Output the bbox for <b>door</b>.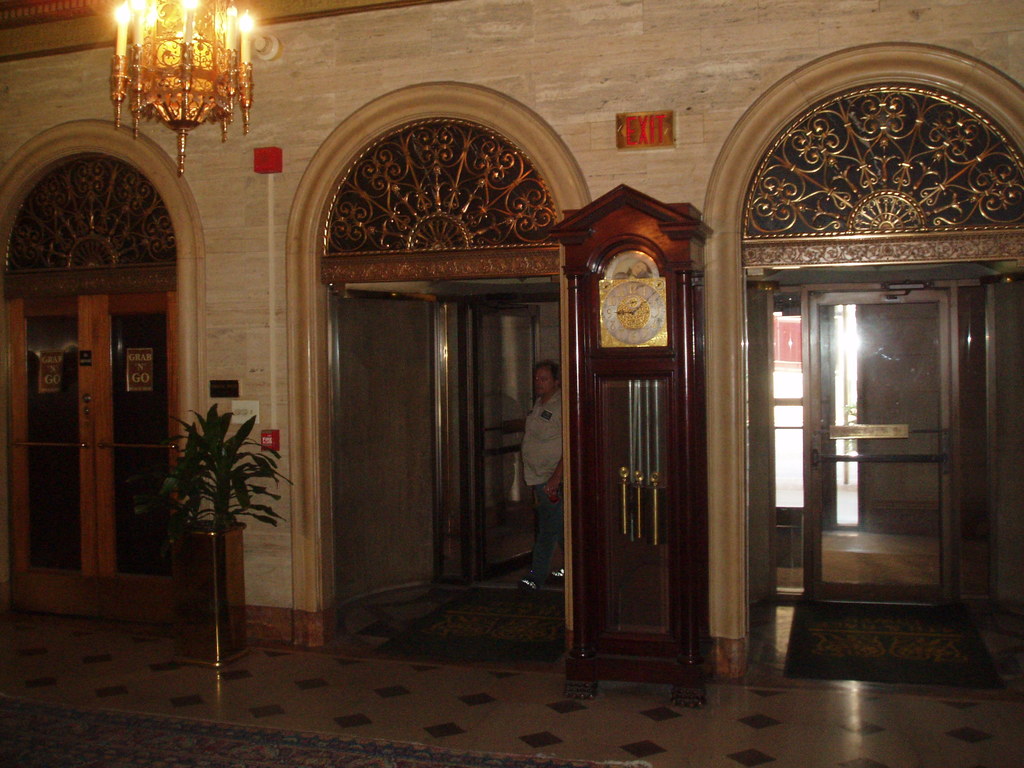
left=9, top=294, right=178, bottom=623.
